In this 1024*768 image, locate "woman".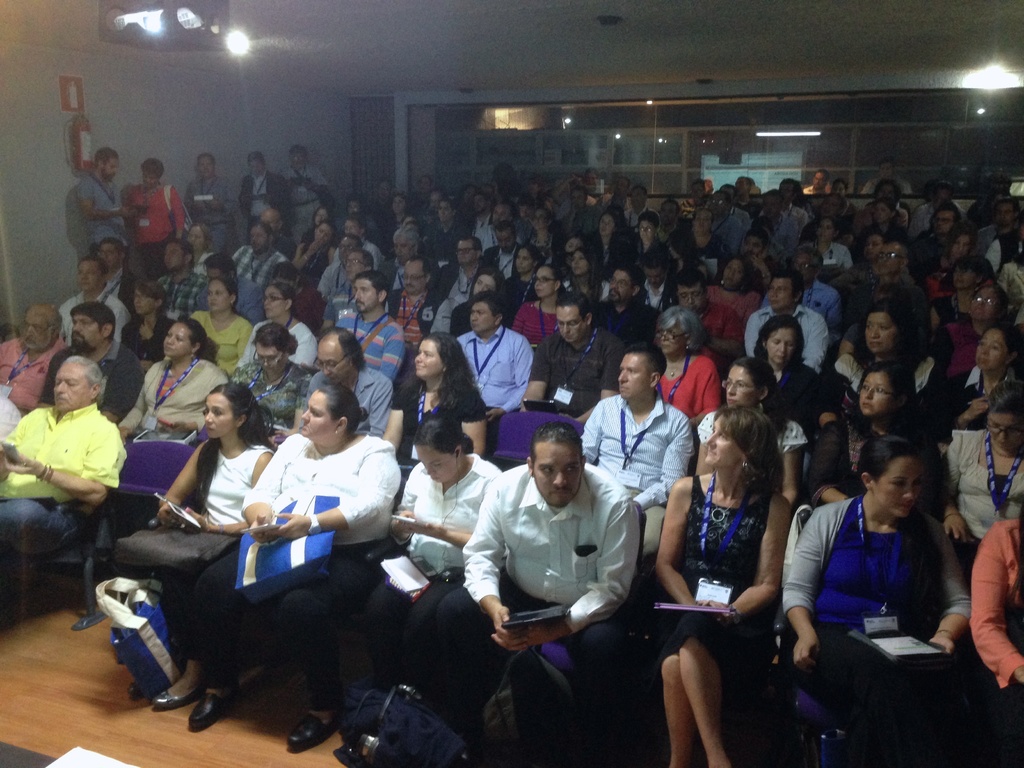
Bounding box: locate(940, 284, 1018, 390).
